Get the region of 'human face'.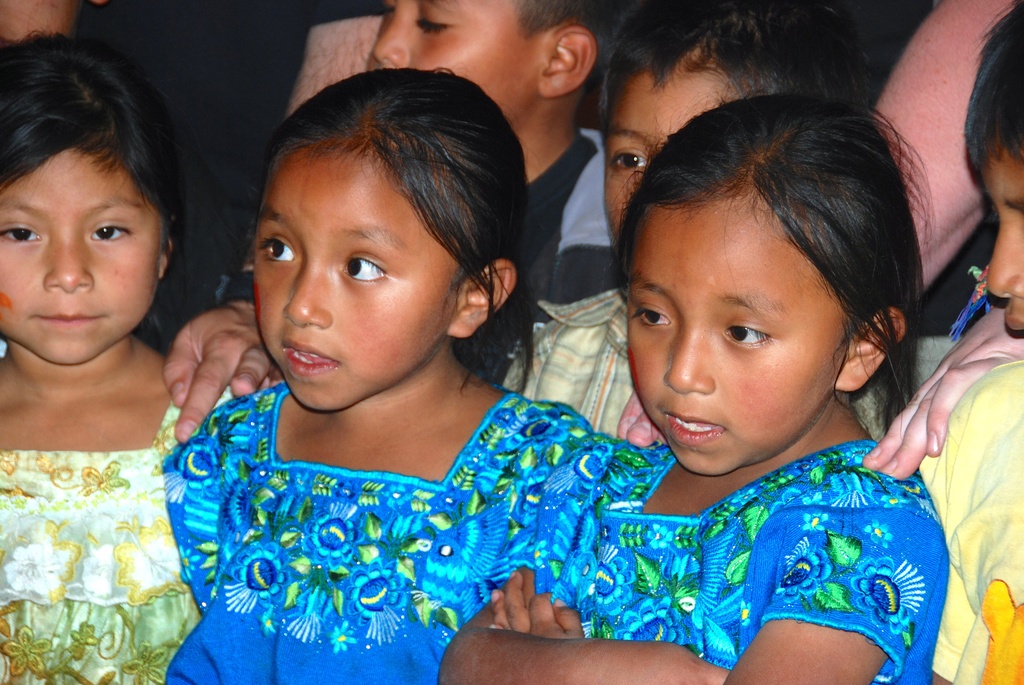
<box>604,78,730,235</box>.
